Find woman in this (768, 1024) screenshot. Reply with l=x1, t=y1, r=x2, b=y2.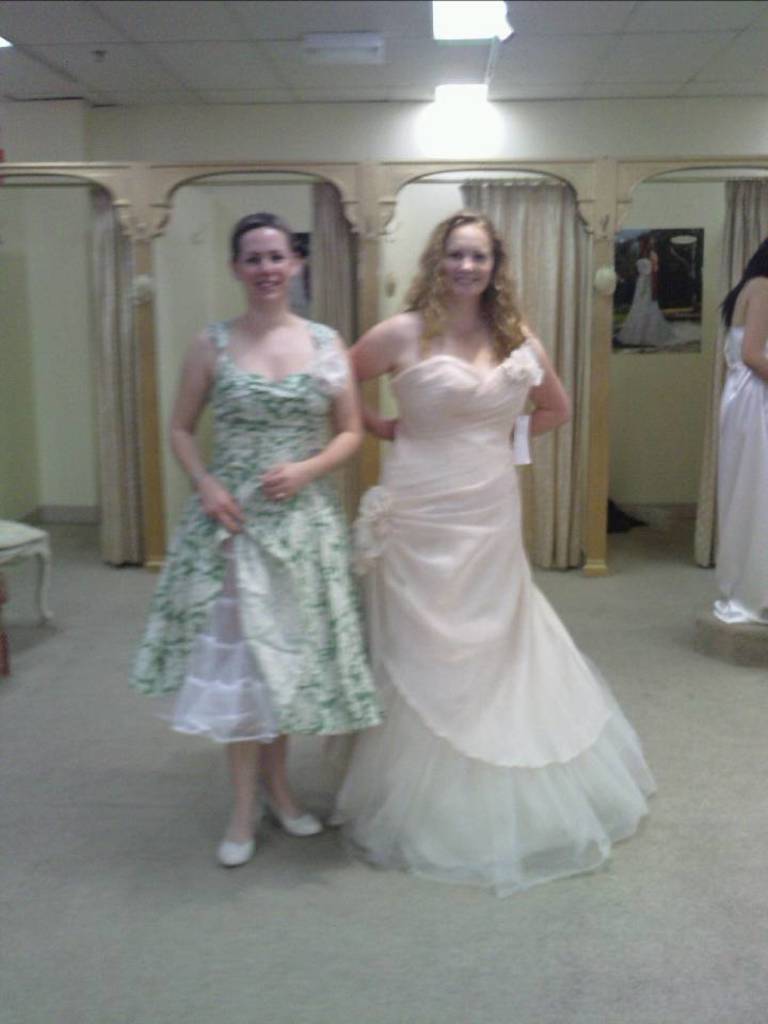
l=614, t=230, r=681, b=342.
